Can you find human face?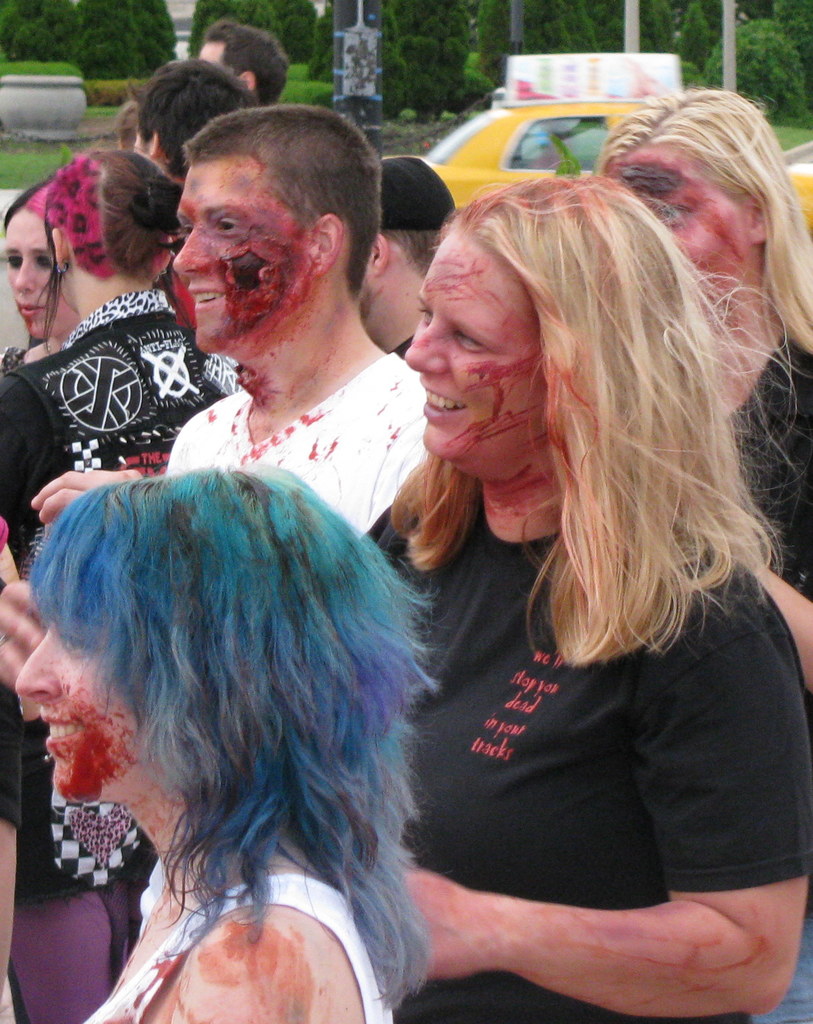
Yes, bounding box: (left=3, top=207, right=67, bottom=338).
